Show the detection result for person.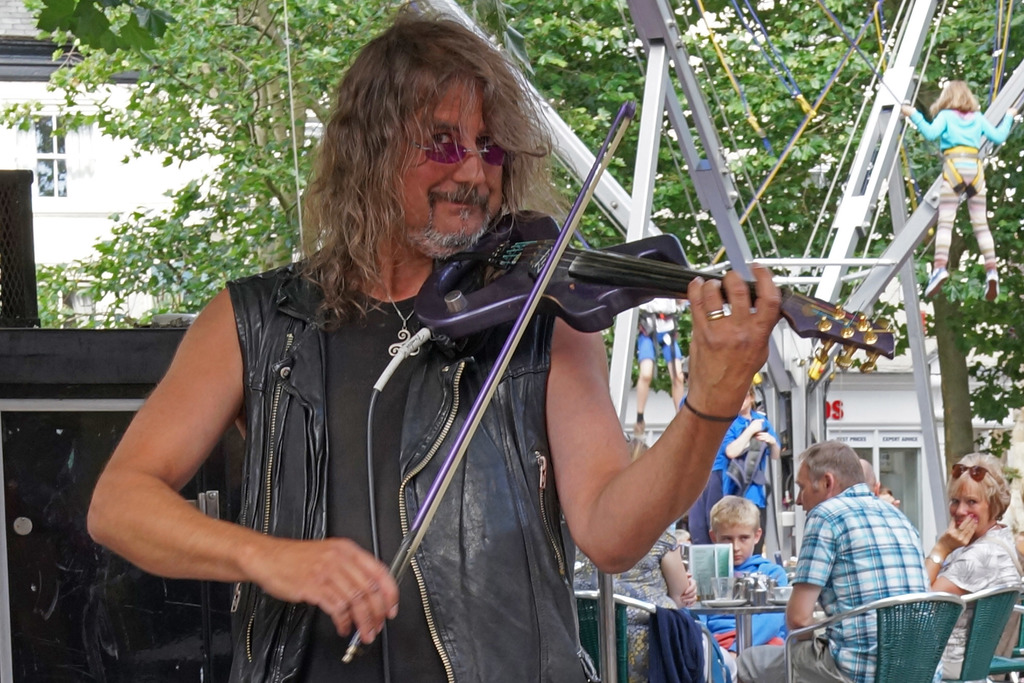
crop(920, 453, 1023, 680).
